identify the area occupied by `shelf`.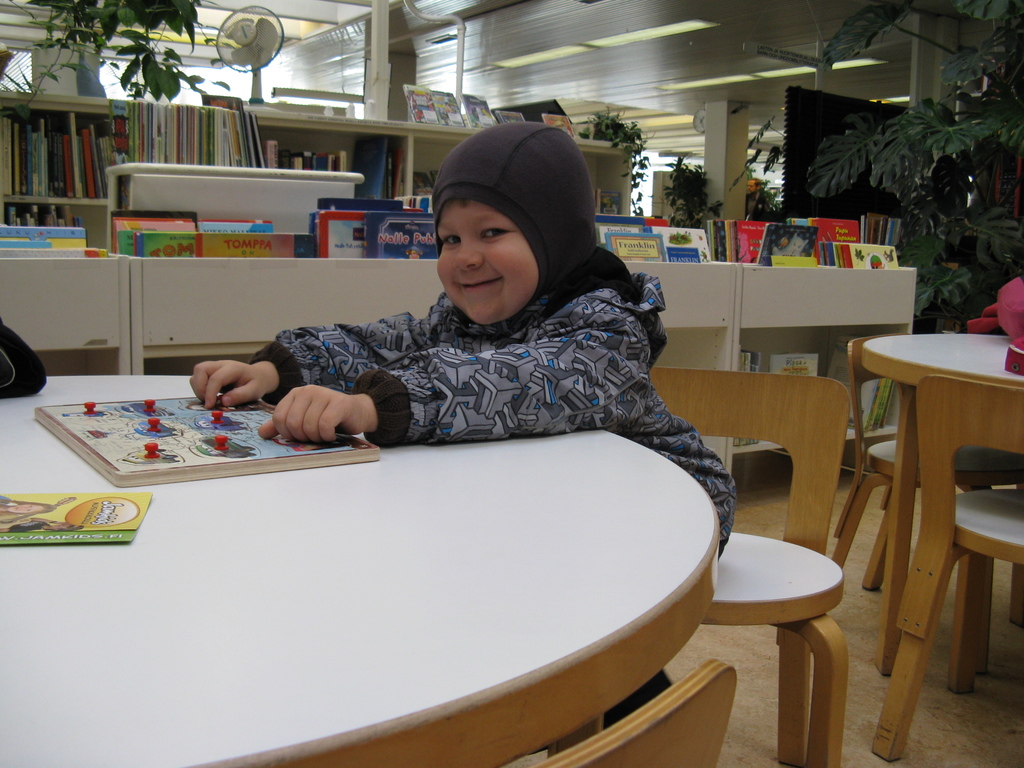
Area: detection(257, 127, 408, 200).
